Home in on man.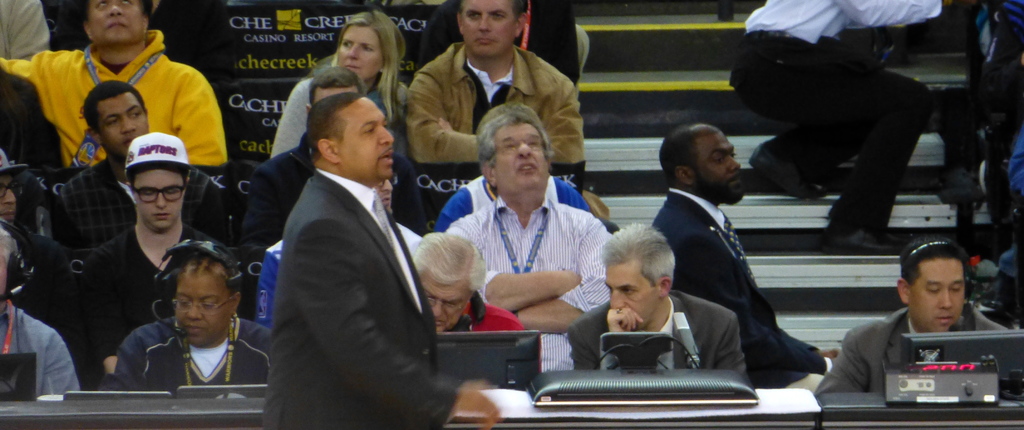
Homed in at bbox=[399, 0, 620, 234].
